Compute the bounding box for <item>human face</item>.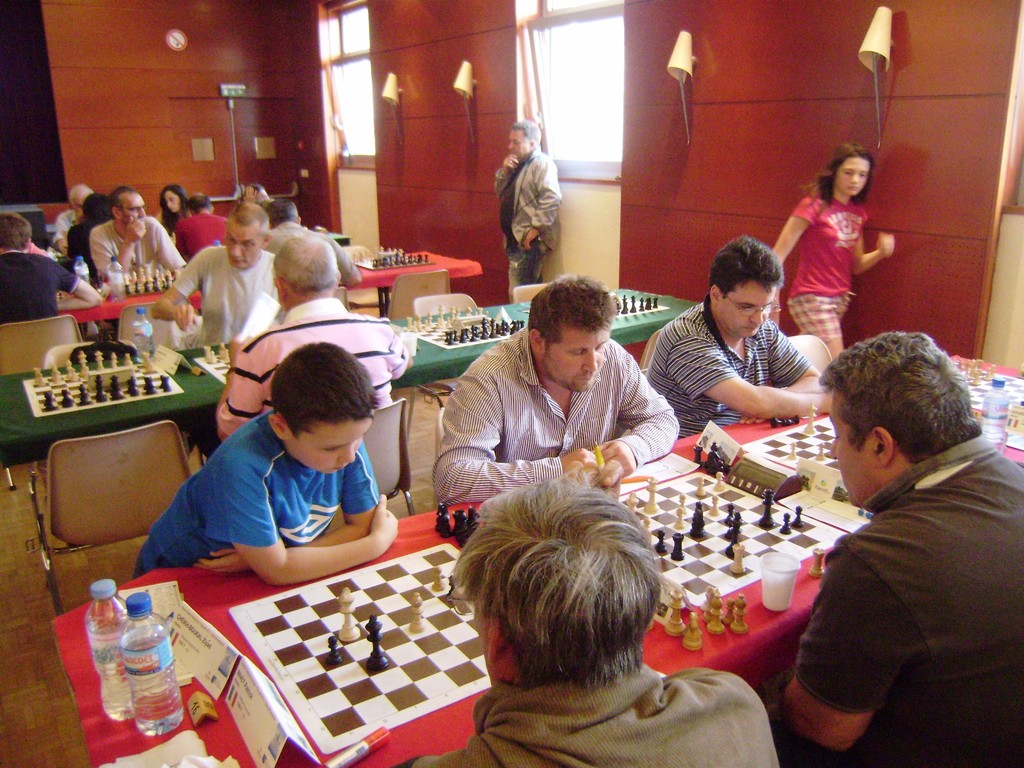
box=[722, 278, 773, 337].
